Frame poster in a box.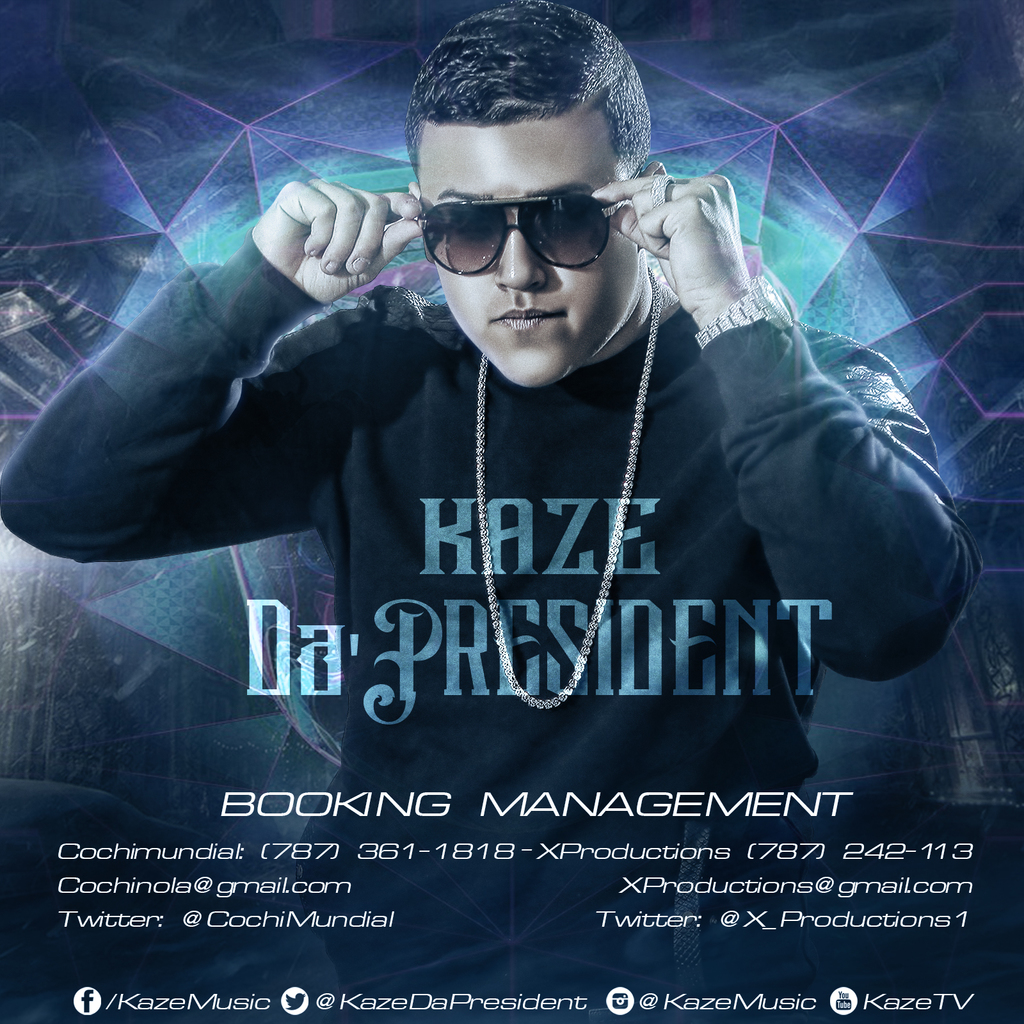
bbox=[0, 0, 1023, 1023].
